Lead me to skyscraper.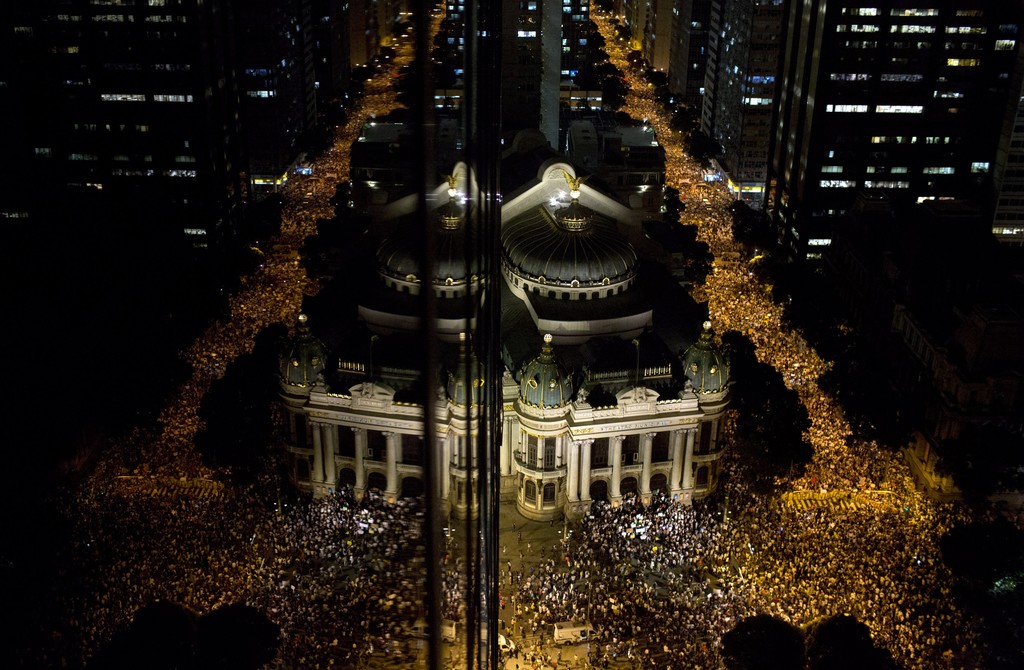
Lead to x1=764, y1=0, x2=1023, y2=255.
